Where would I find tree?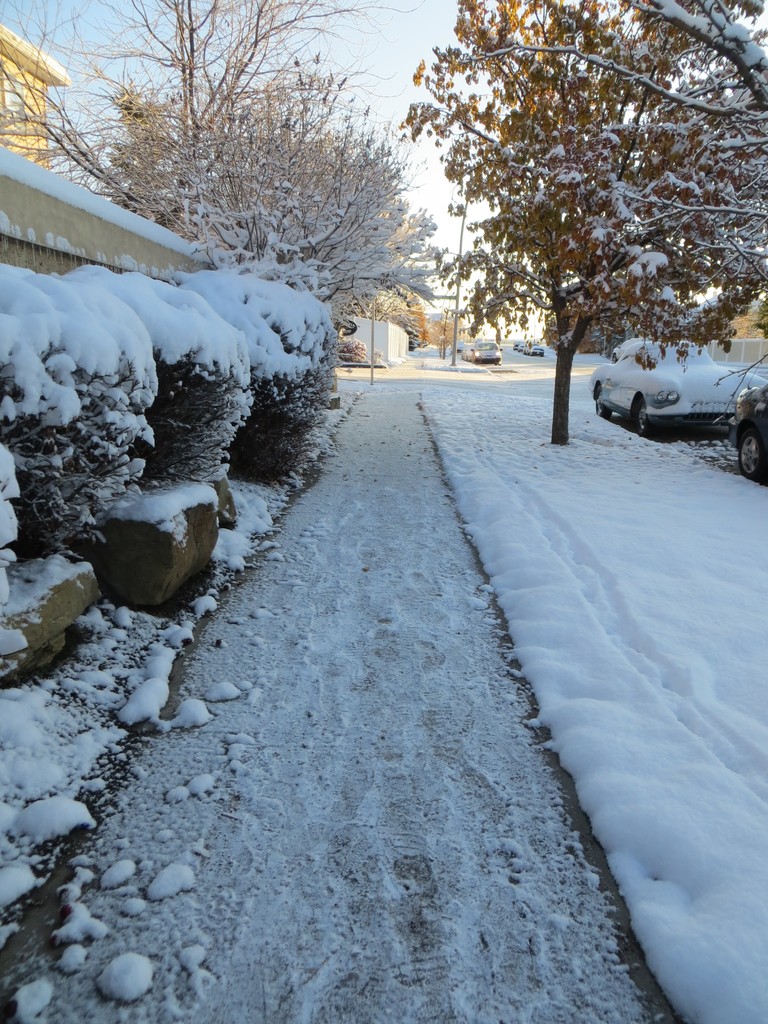
At [x1=0, y1=0, x2=408, y2=255].
